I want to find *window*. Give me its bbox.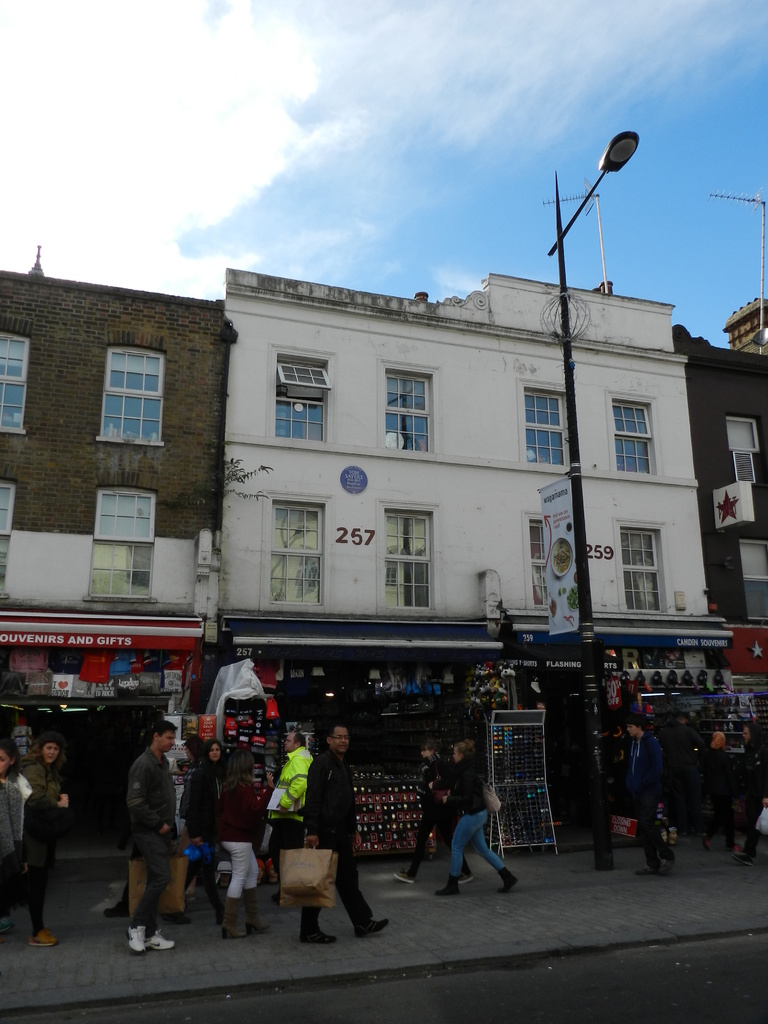
(102, 348, 164, 438).
